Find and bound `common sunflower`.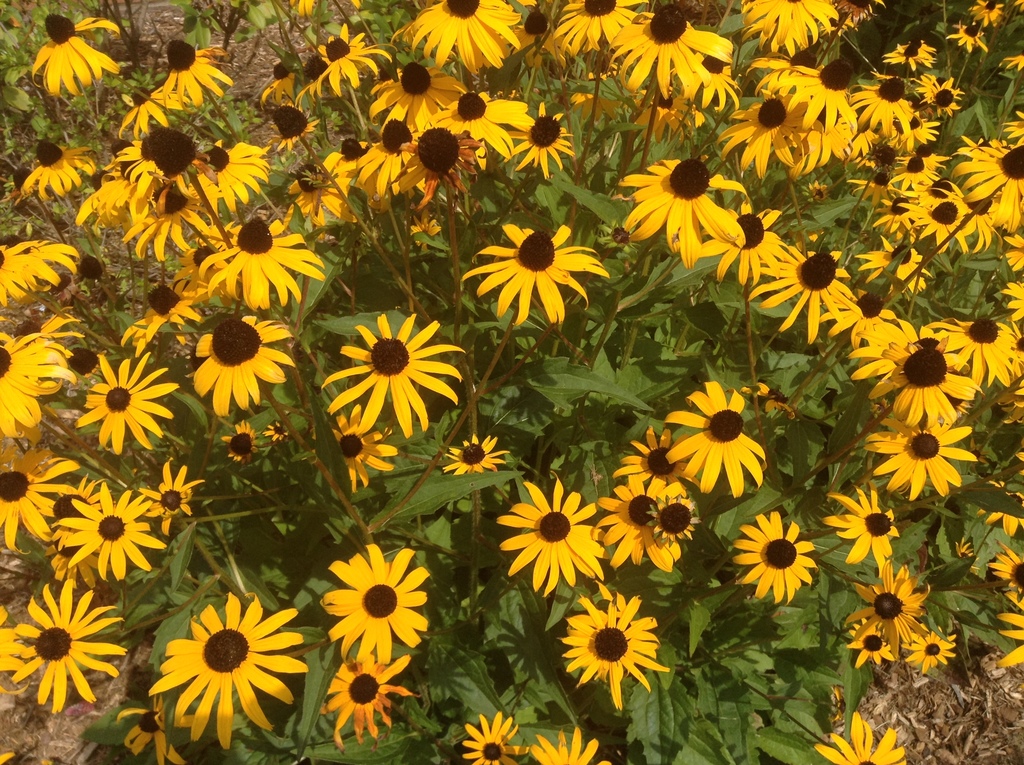
Bound: [602, 6, 731, 85].
